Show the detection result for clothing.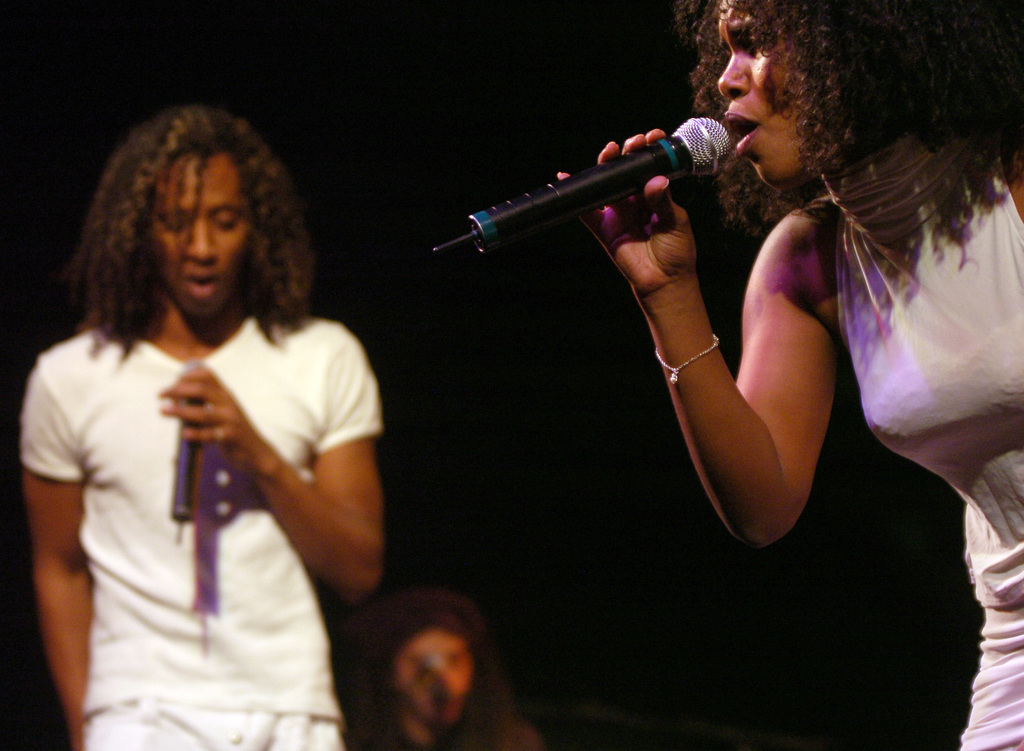
<box>834,198,1023,750</box>.
